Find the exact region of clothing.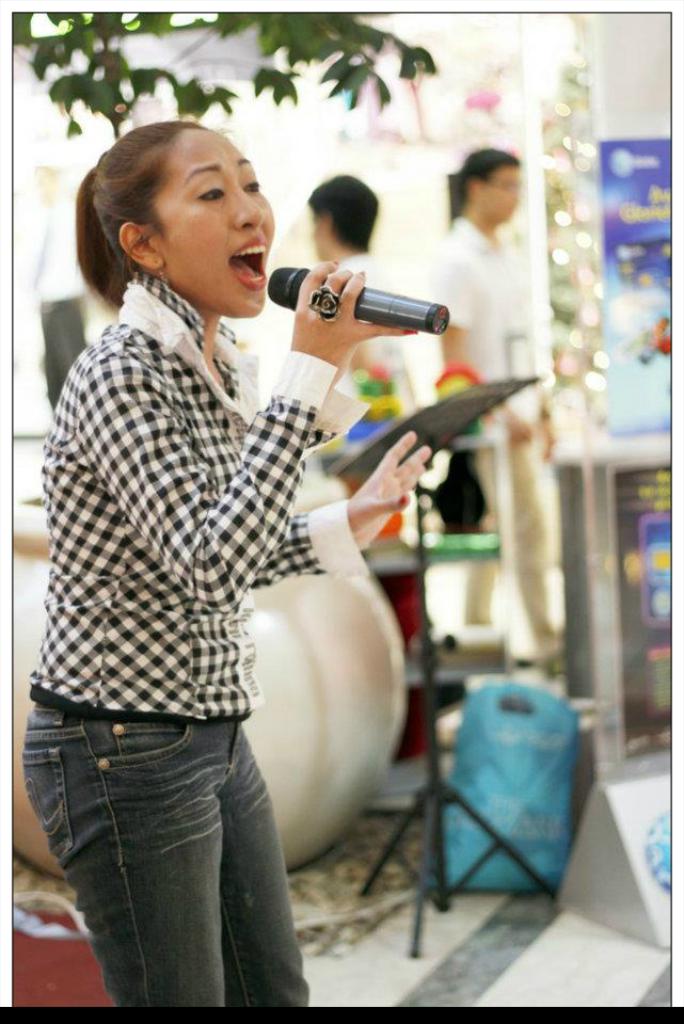
Exact region: select_region(17, 267, 360, 1013).
